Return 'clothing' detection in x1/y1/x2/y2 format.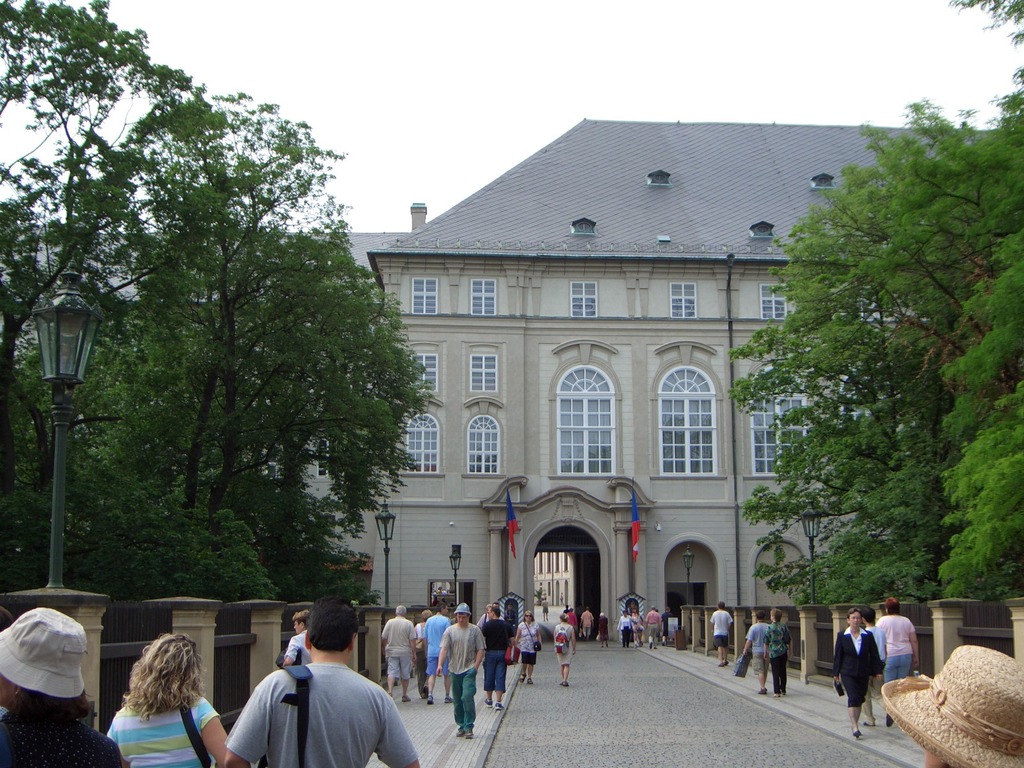
861/625/890/673.
